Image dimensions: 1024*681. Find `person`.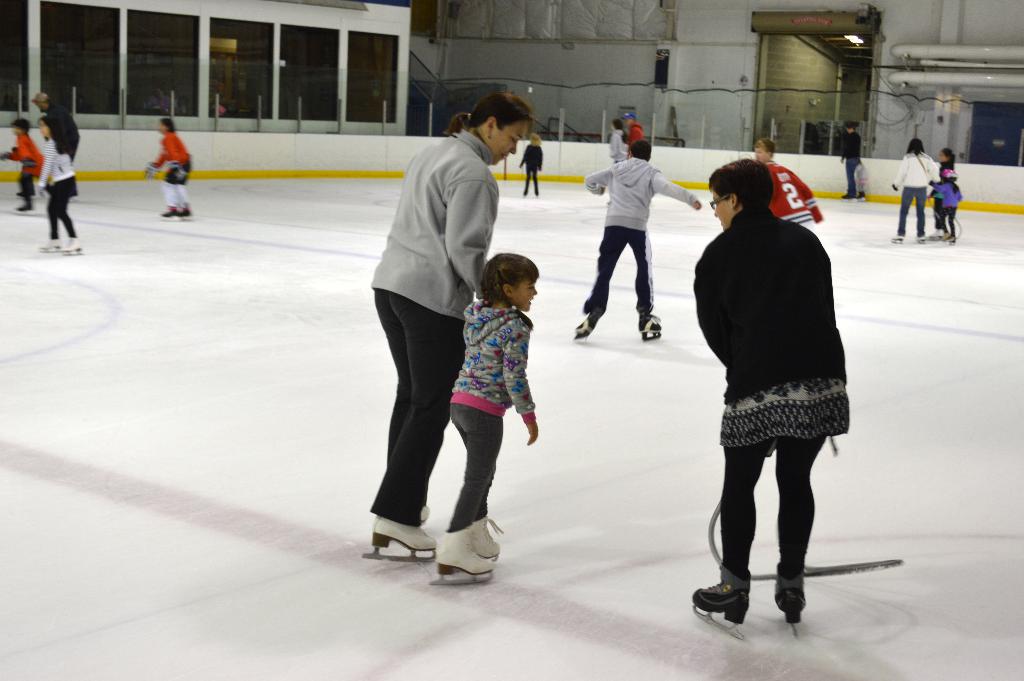
(left=752, top=132, right=828, bottom=237).
